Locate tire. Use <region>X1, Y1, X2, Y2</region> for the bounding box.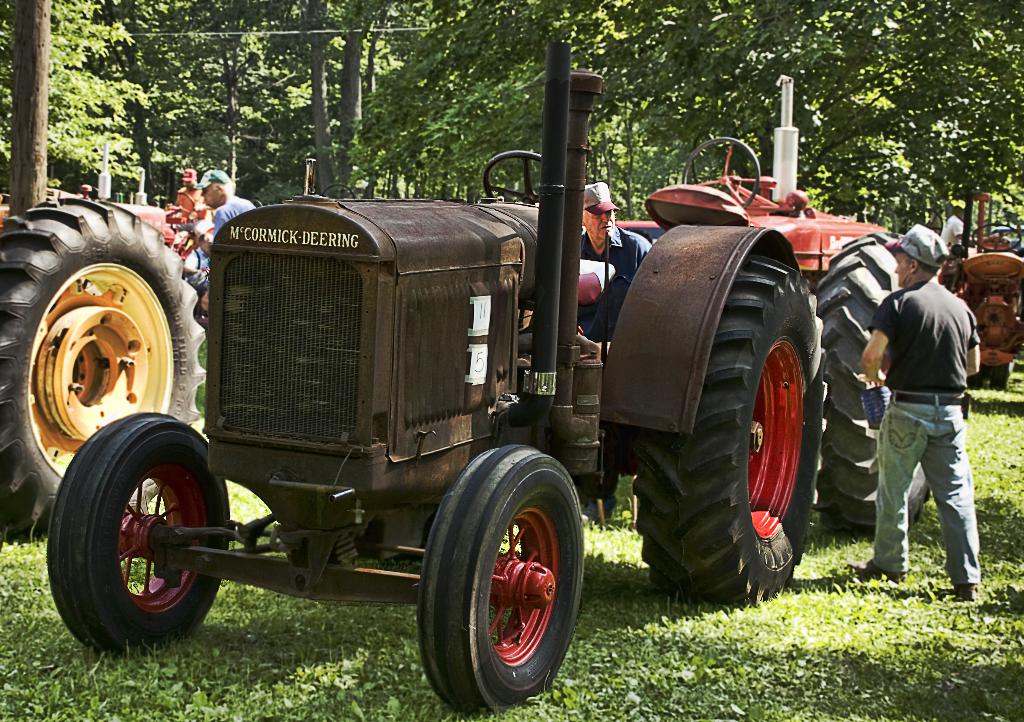
<region>635, 255, 825, 604</region>.
